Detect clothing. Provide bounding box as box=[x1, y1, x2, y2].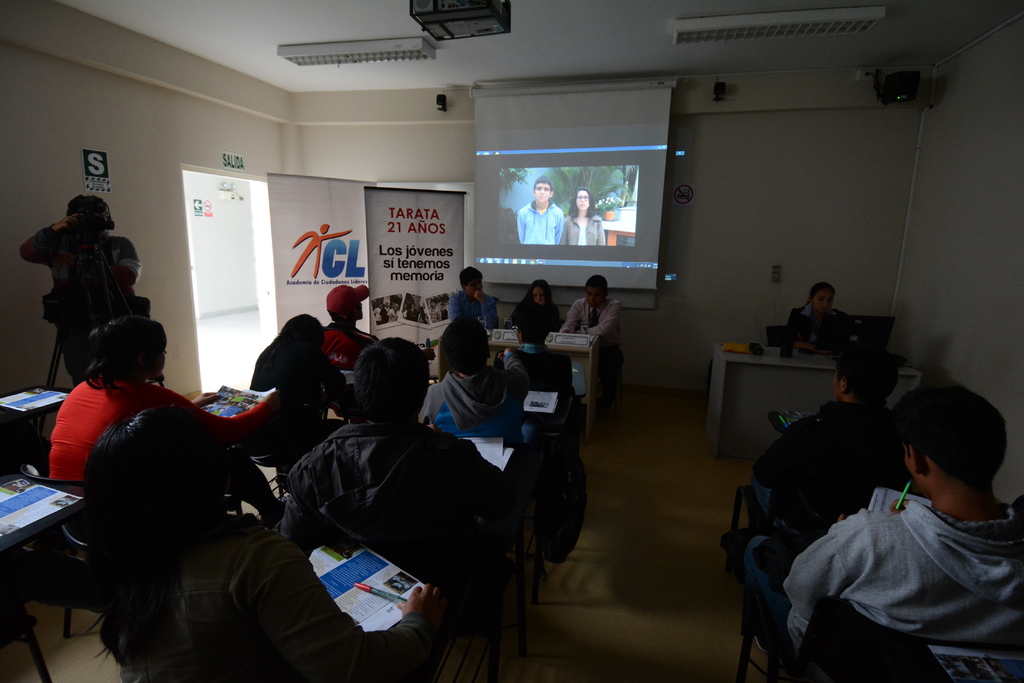
box=[788, 305, 849, 343].
